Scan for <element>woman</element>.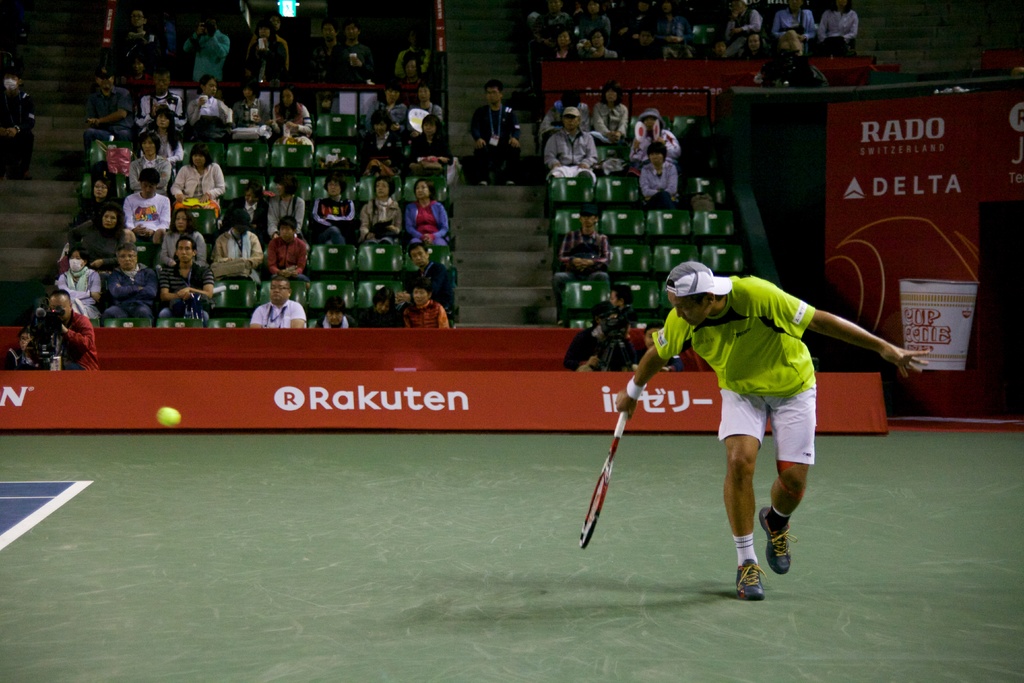
Scan result: (left=150, top=110, right=179, bottom=159).
